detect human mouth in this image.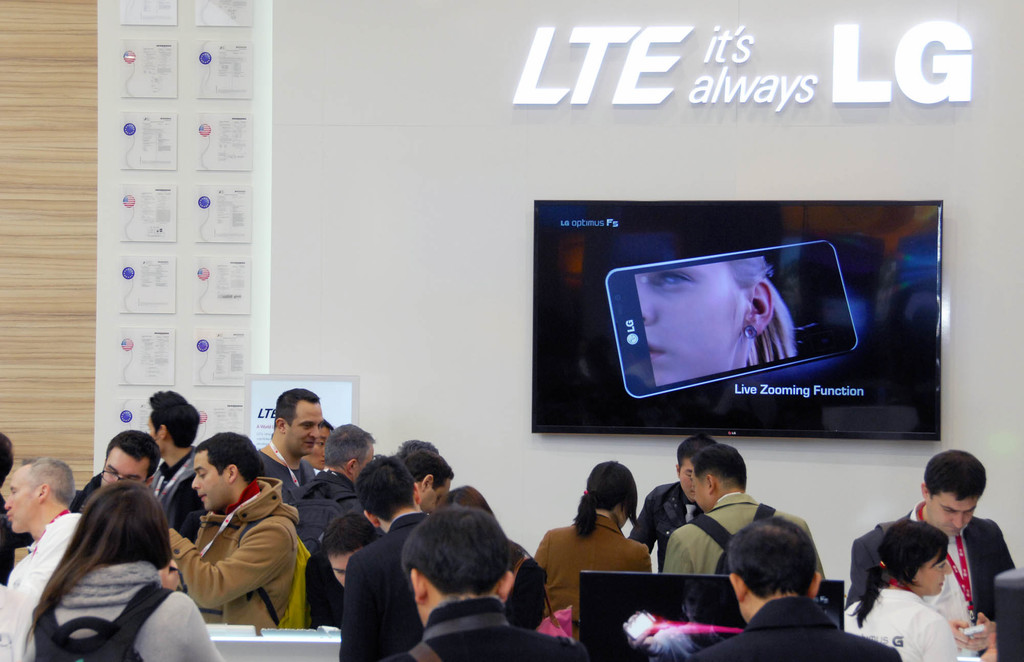
Detection: 944/523/965/536.
